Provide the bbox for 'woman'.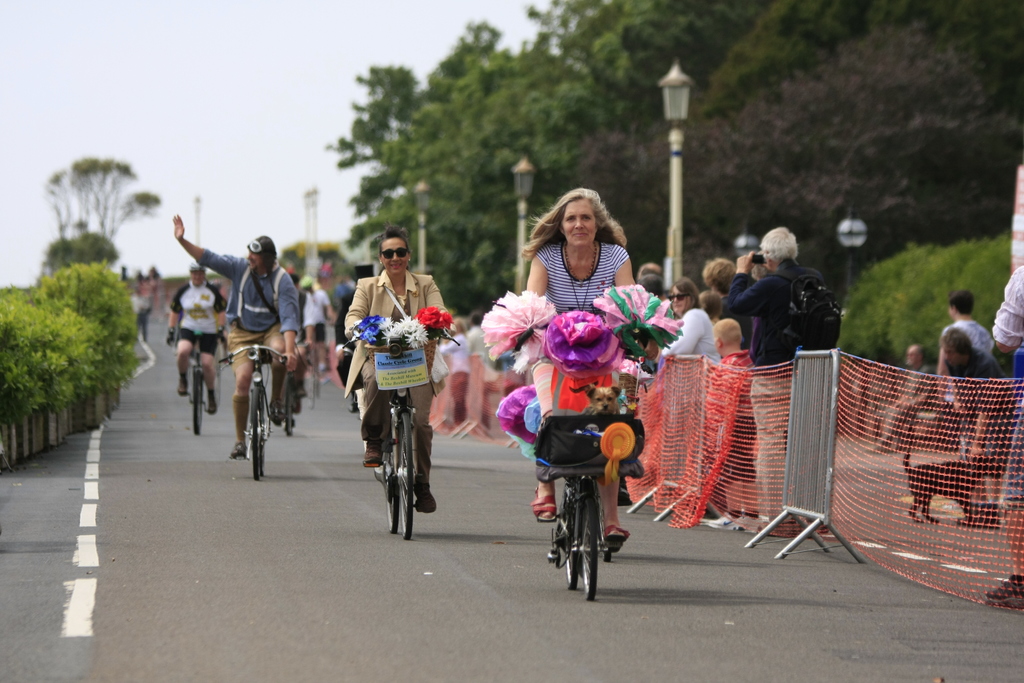
662/283/717/486.
